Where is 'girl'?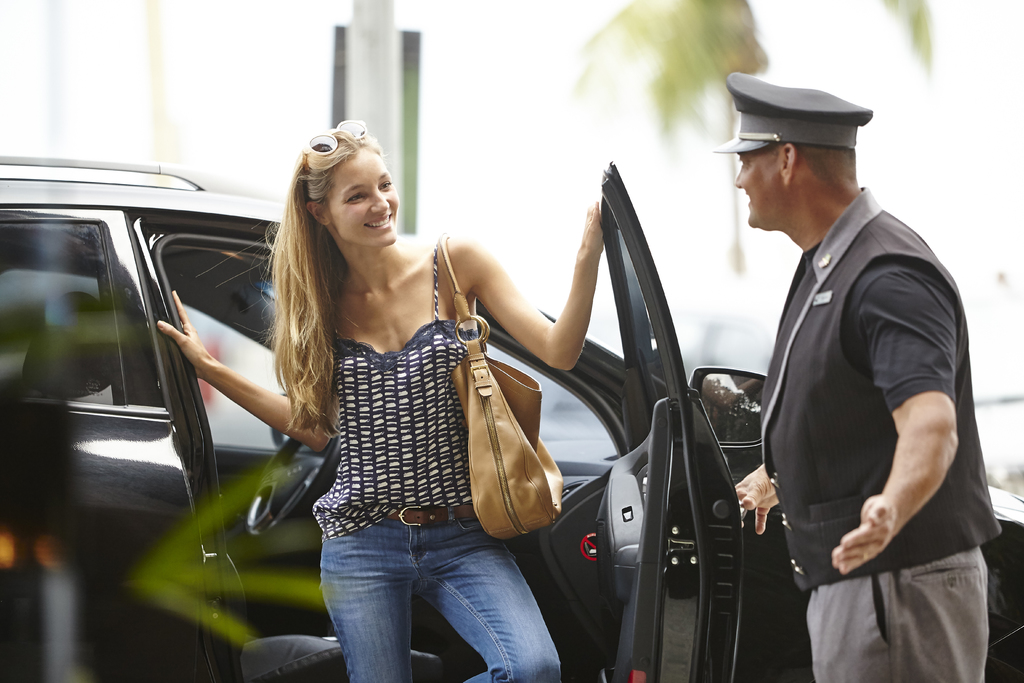
crop(154, 116, 605, 682).
